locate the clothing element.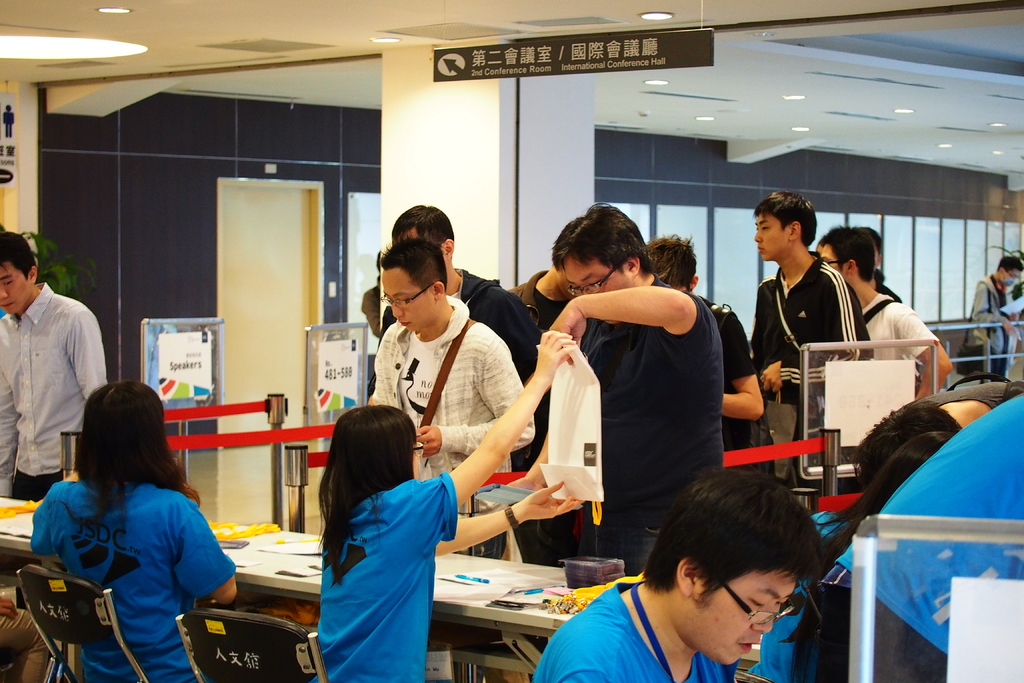
Element bbox: bbox=[27, 479, 241, 682].
